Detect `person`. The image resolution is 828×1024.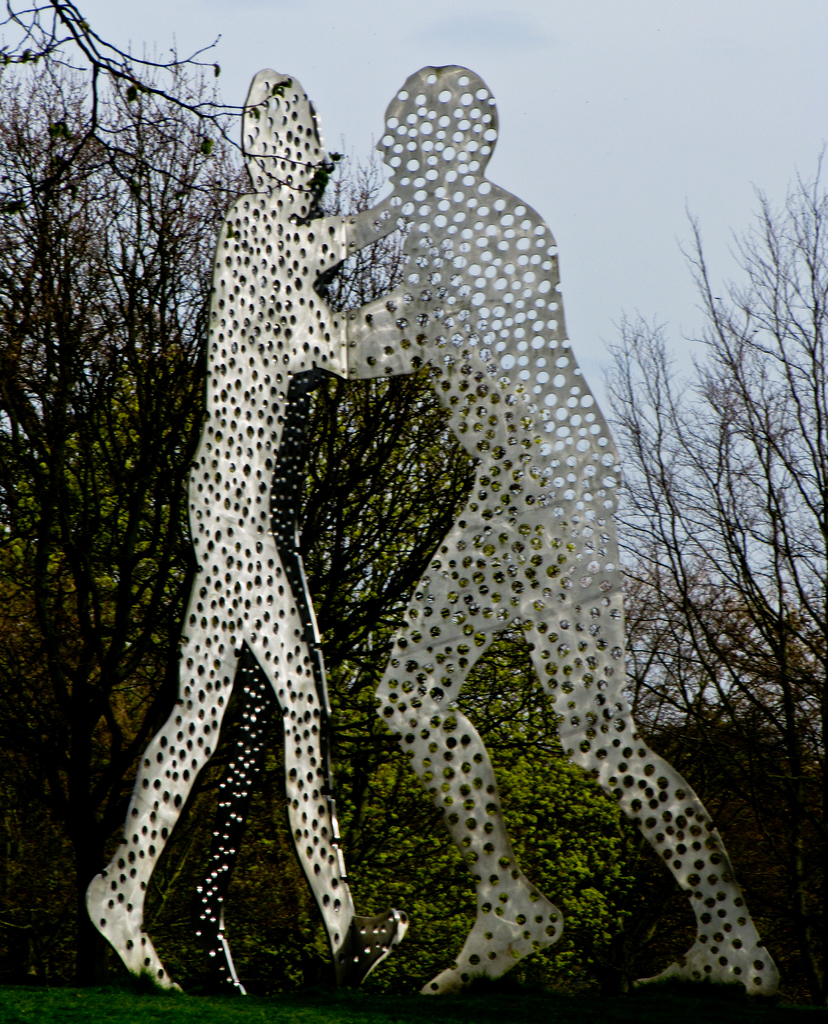
84,118,408,1003.
